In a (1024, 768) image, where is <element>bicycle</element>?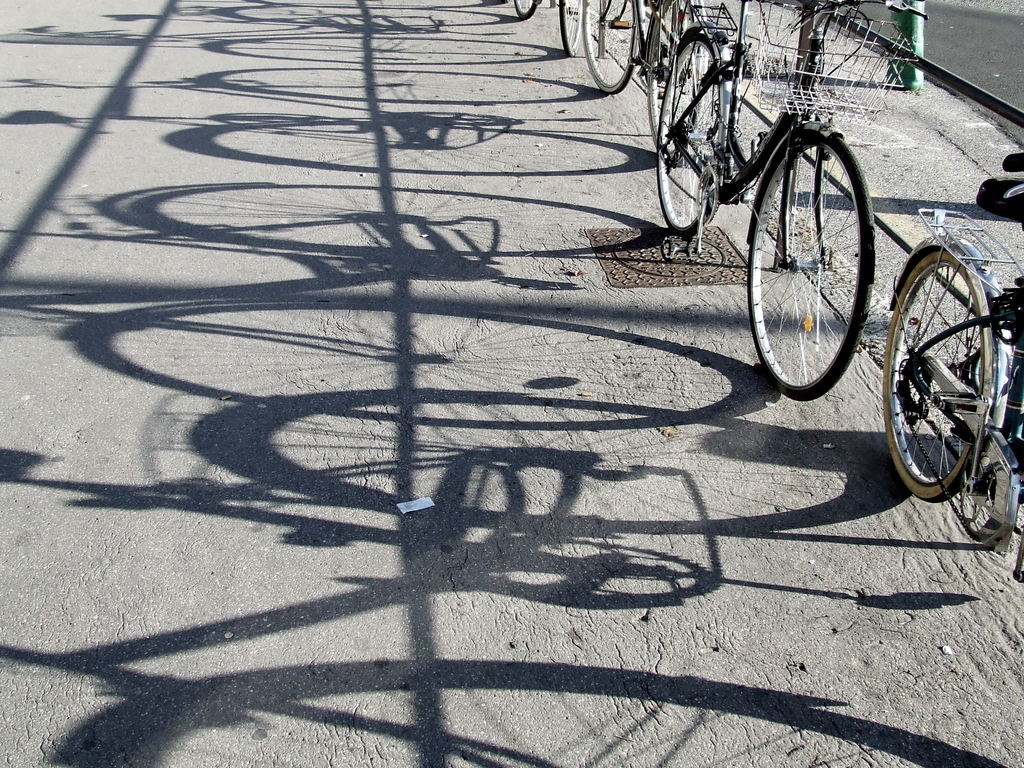
[882,172,1023,583].
